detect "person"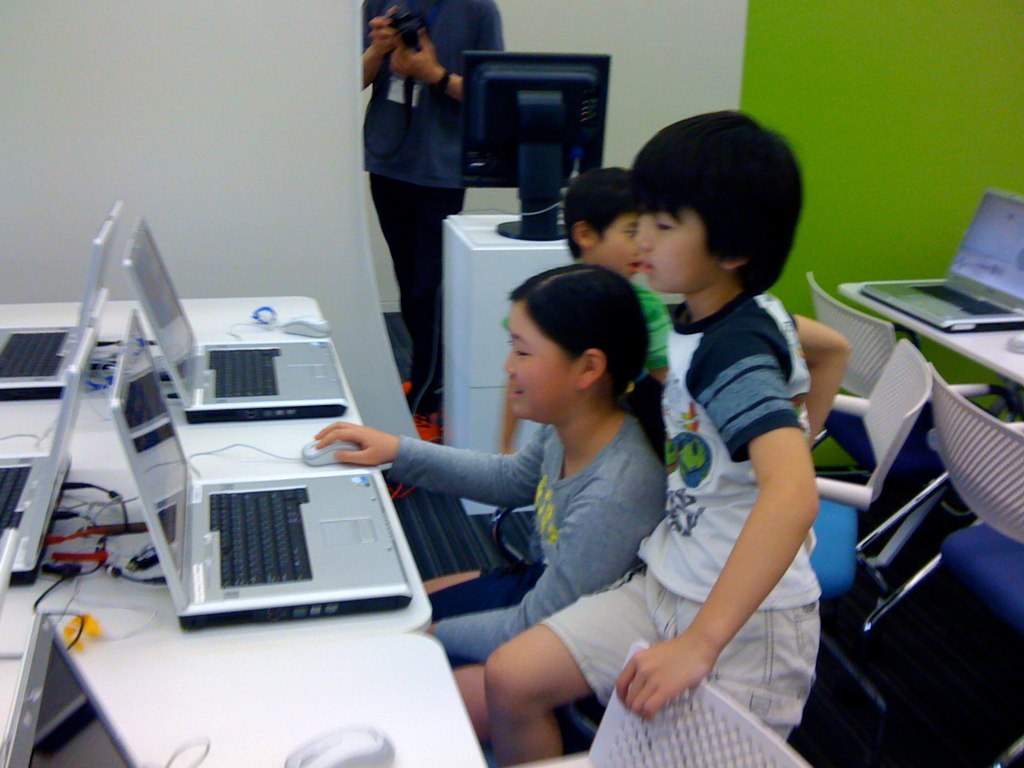
<region>350, 0, 503, 443</region>
